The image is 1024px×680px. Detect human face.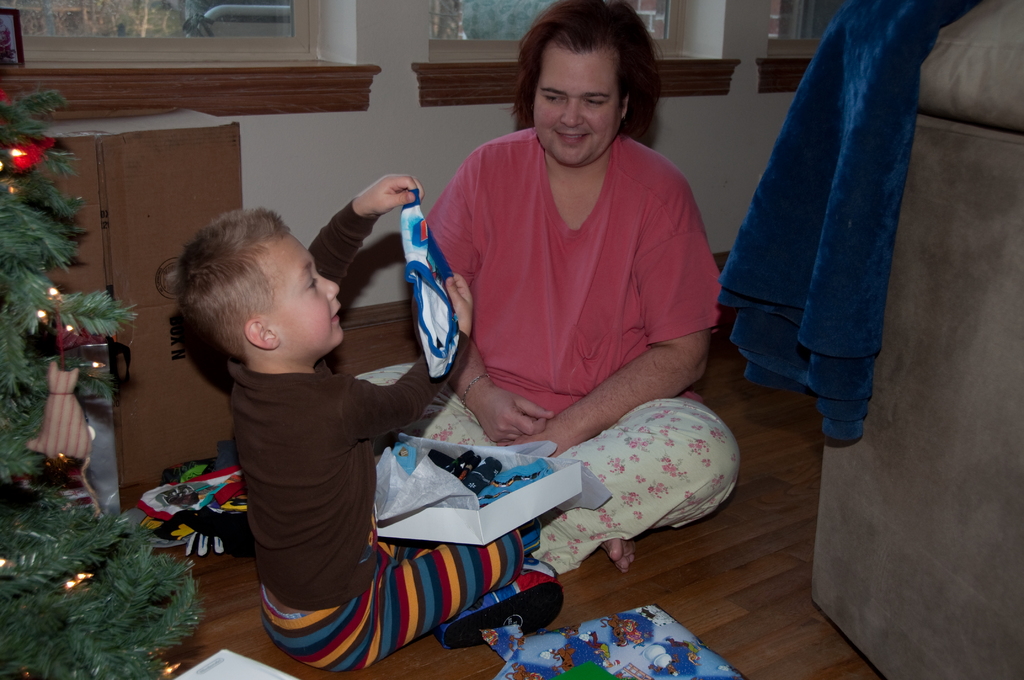
Detection: <bbox>264, 232, 341, 342</bbox>.
